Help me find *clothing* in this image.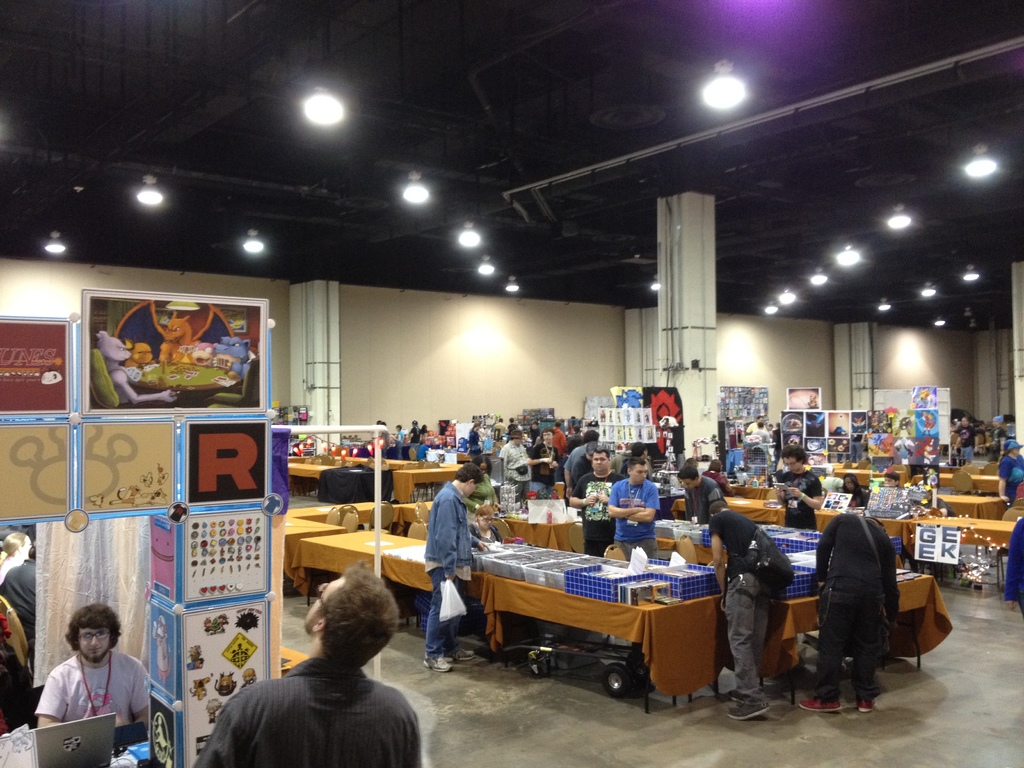
Found it: box=[409, 419, 424, 447].
